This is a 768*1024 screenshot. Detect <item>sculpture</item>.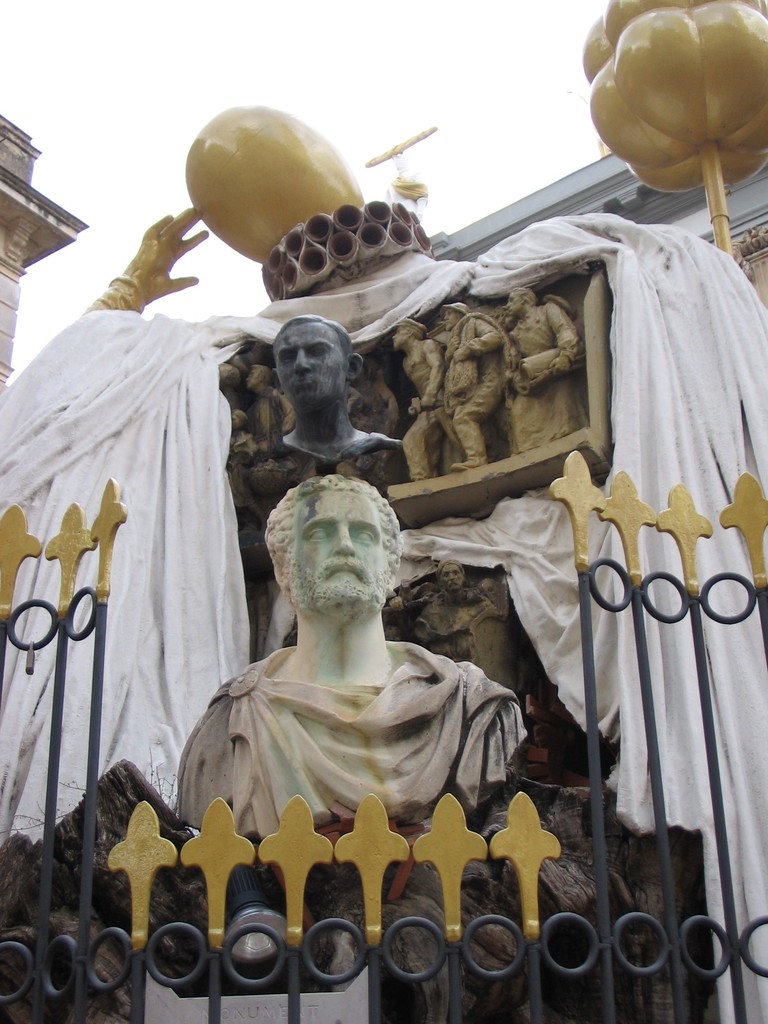
bbox=(432, 304, 515, 477).
